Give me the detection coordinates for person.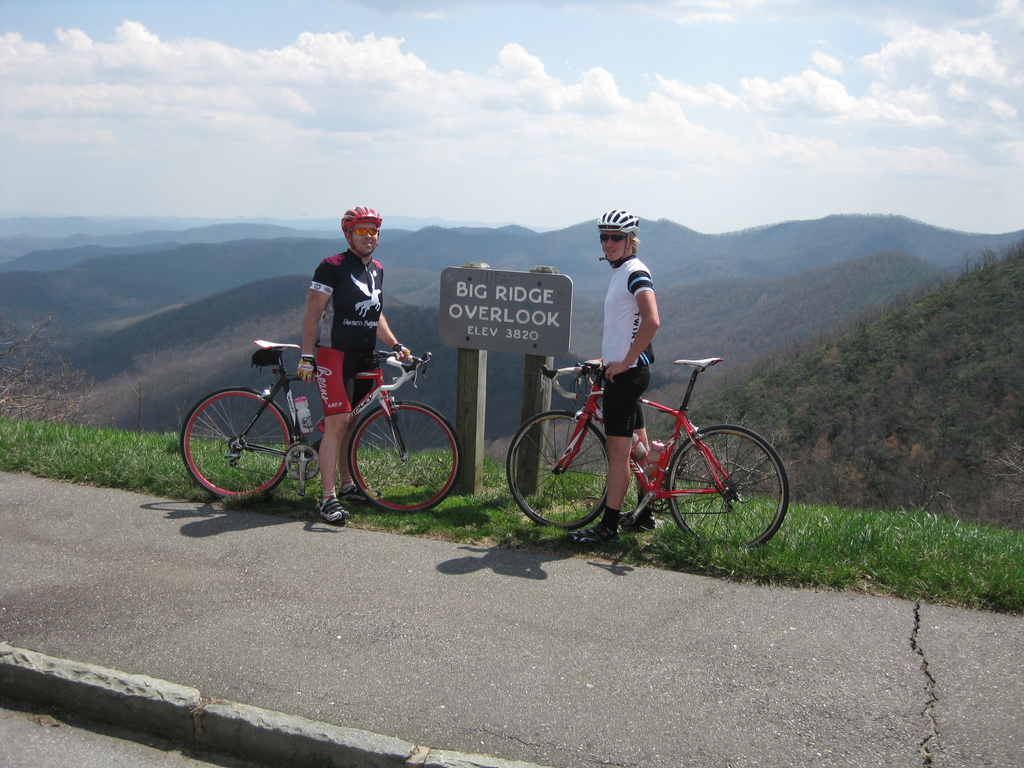
rect(575, 207, 660, 541).
